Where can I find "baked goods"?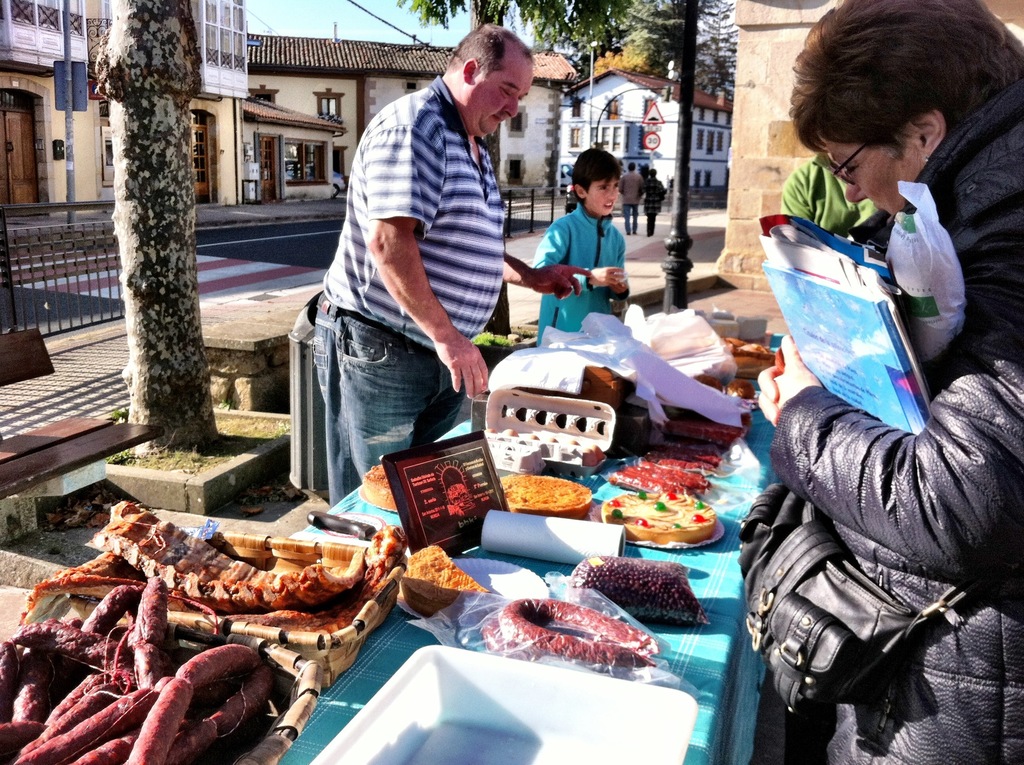
You can find it at Rect(362, 463, 392, 513).
